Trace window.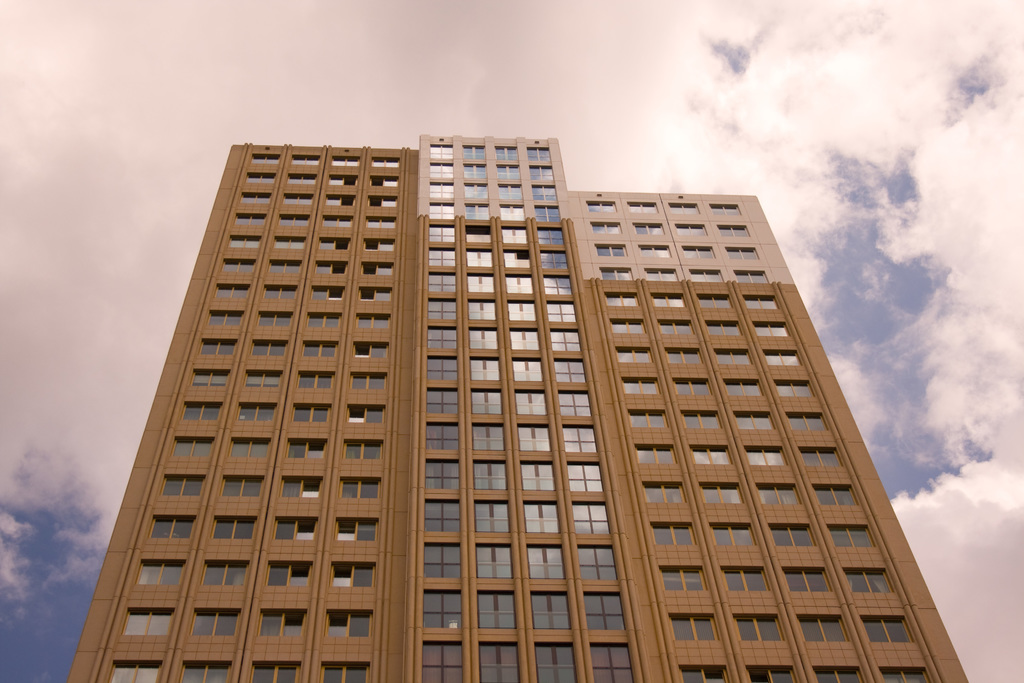
Traced to region(127, 609, 173, 635).
